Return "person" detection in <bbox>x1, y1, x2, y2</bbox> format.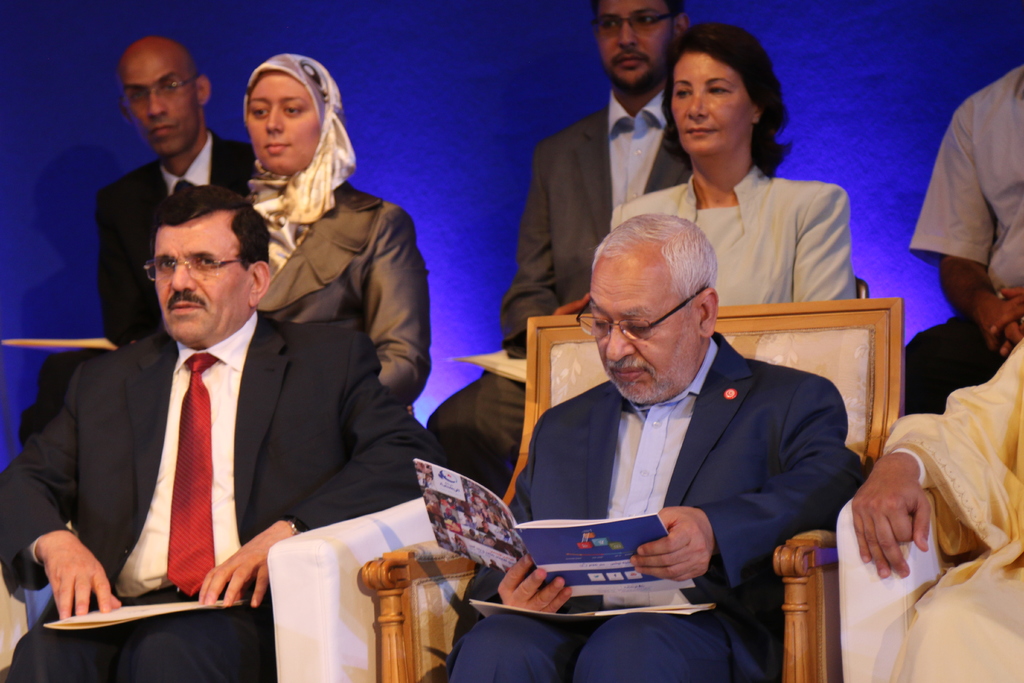
<bbox>232, 41, 428, 416</bbox>.
